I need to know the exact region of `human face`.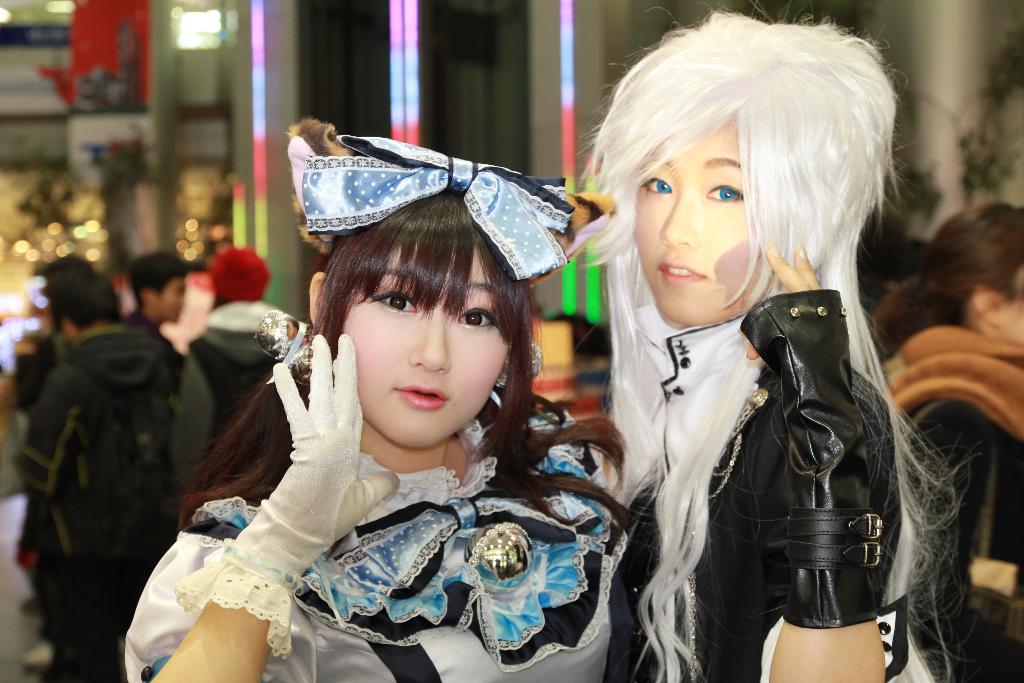
Region: Rect(630, 118, 766, 320).
